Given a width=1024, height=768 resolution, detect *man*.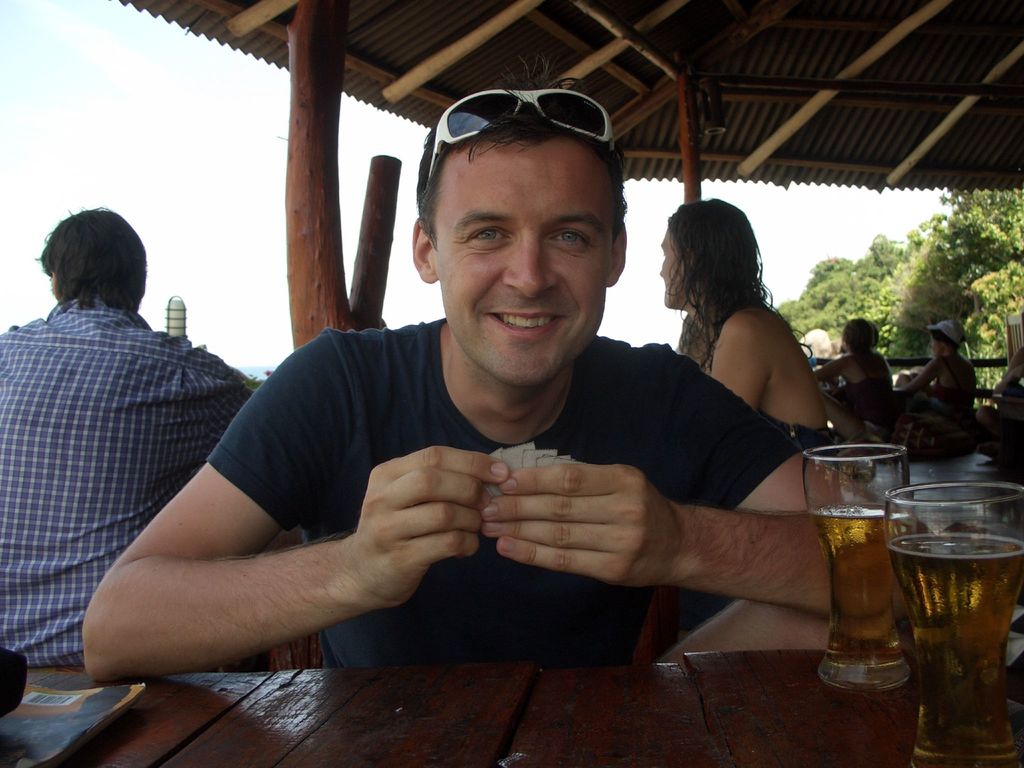
bbox=(0, 206, 257, 668).
